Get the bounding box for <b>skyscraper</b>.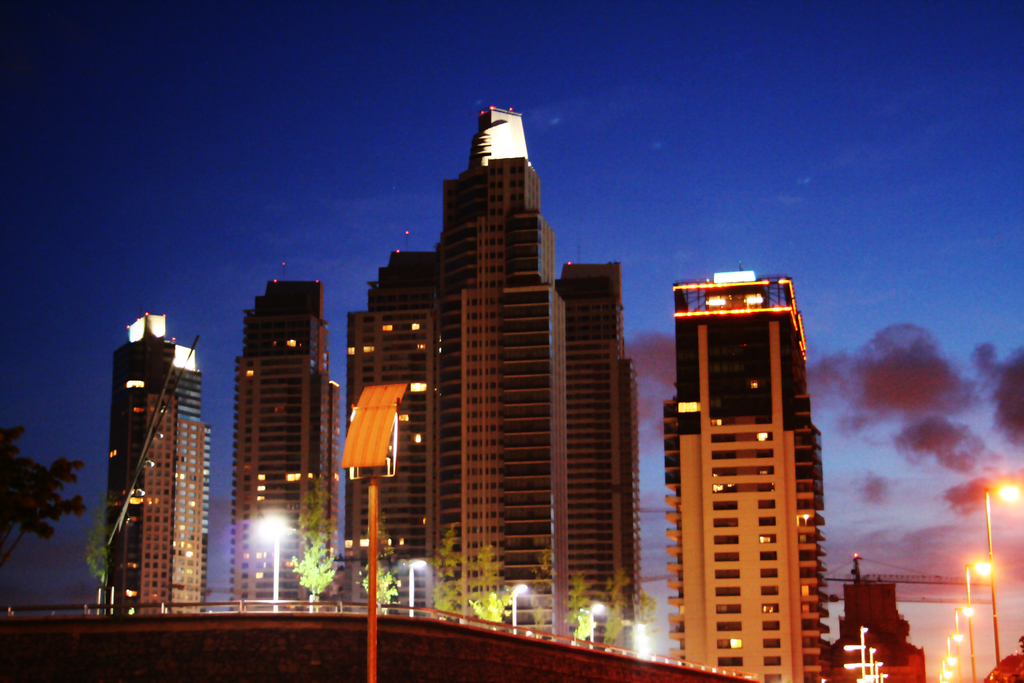
detection(668, 268, 836, 682).
